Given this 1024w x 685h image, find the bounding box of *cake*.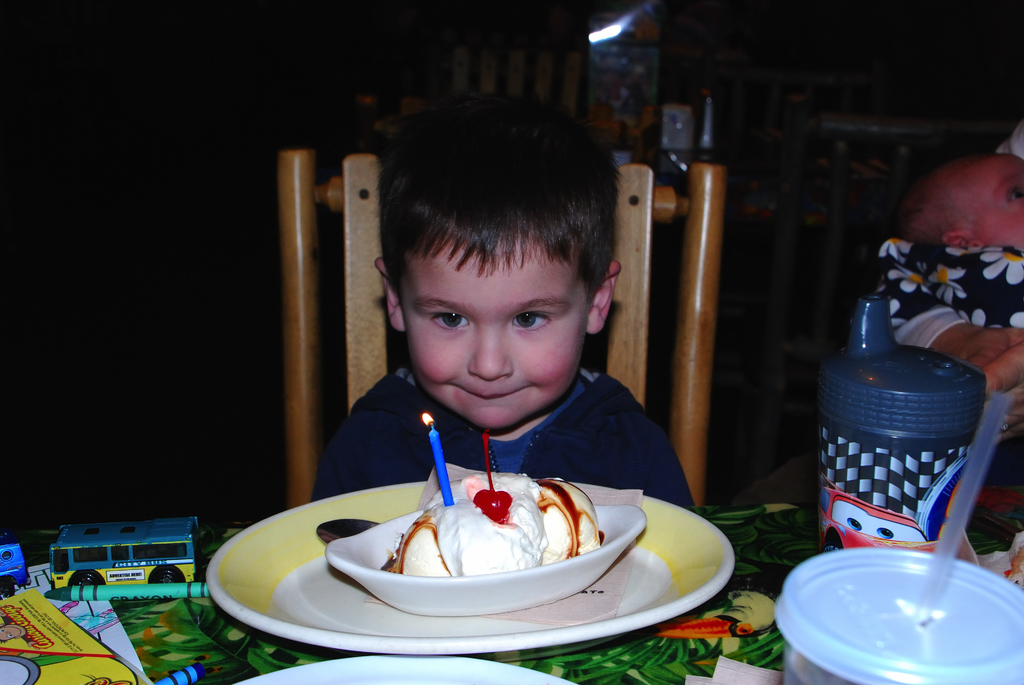
[x1=387, y1=472, x2=604, y2=574].
